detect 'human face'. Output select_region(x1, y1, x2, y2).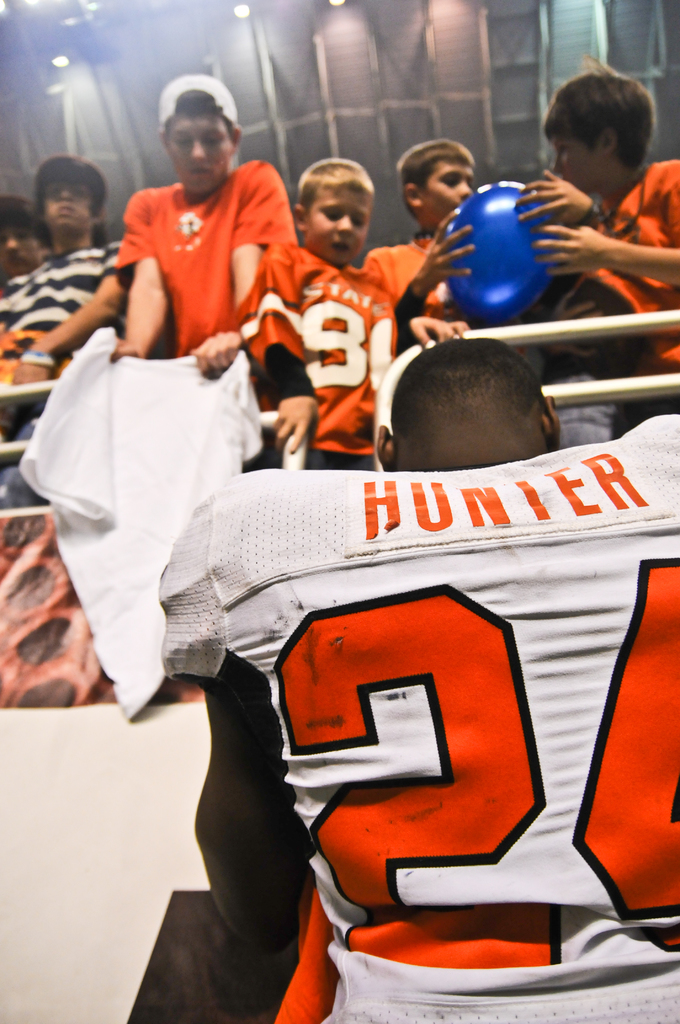
select_region(548, 129, 603, 192).
